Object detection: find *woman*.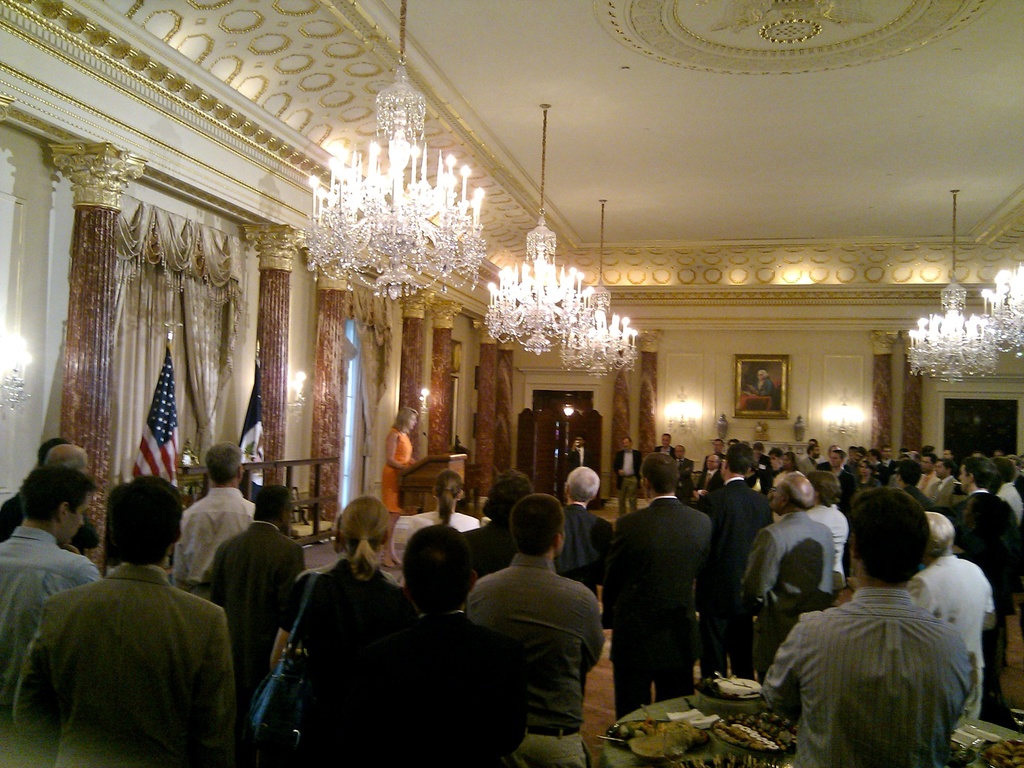
bbox(411, 467, 481, 535).
